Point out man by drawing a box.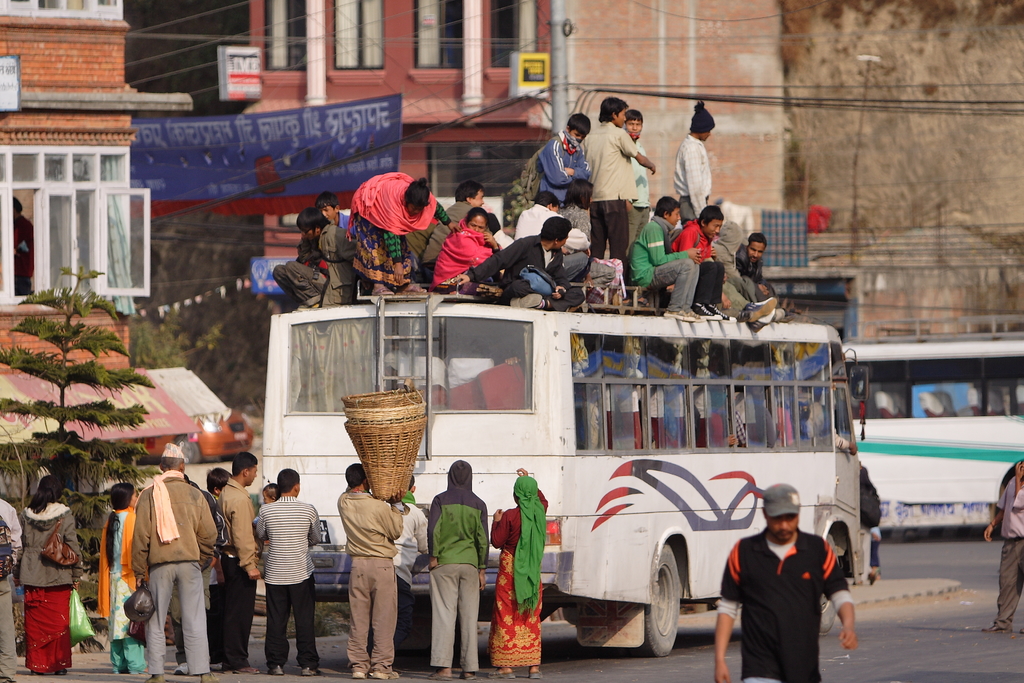
705:244:771:320.
